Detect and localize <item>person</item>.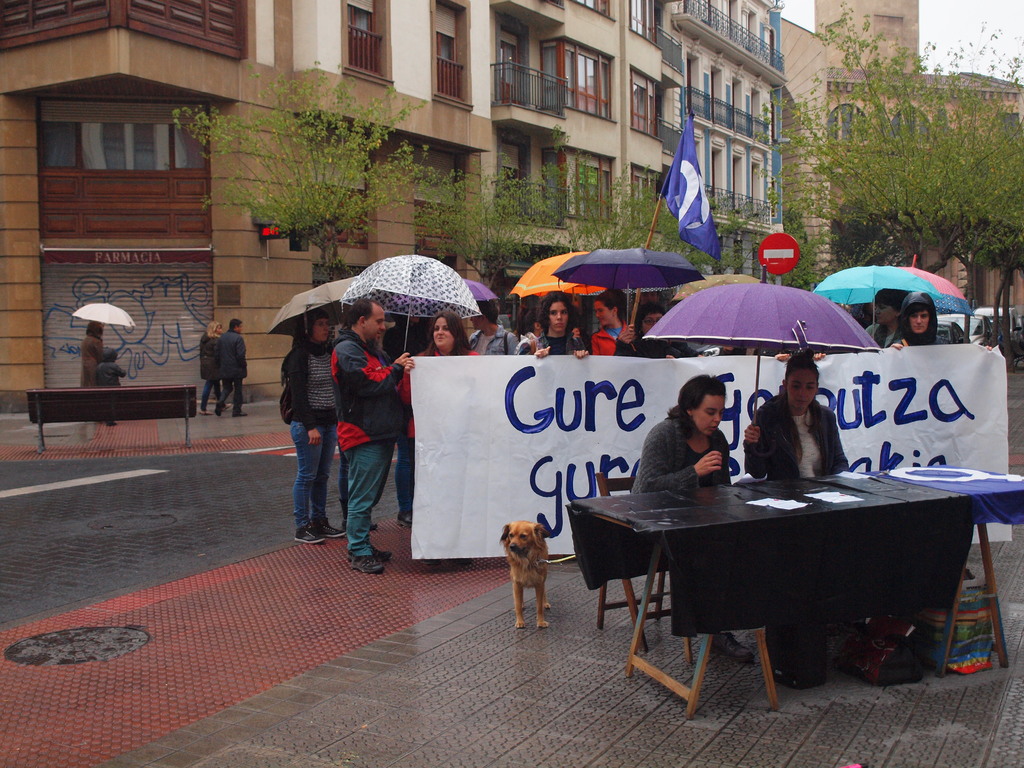
Localized at [212, 311, 253, 419].
